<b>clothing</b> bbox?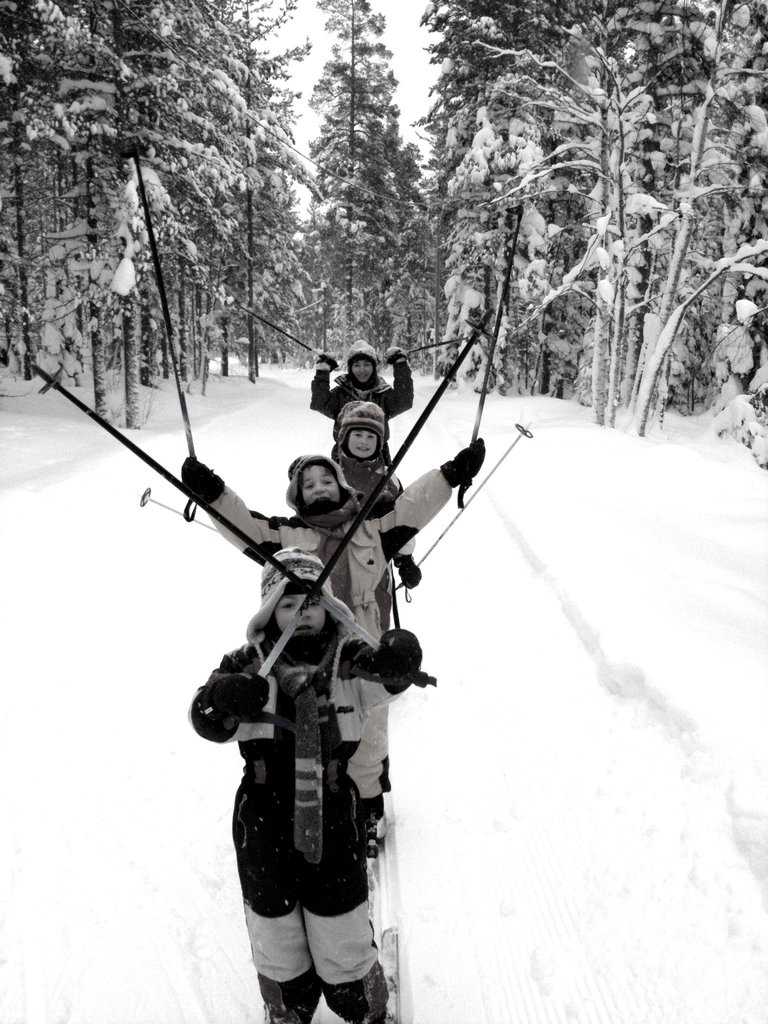
[186,544,426,1021]
